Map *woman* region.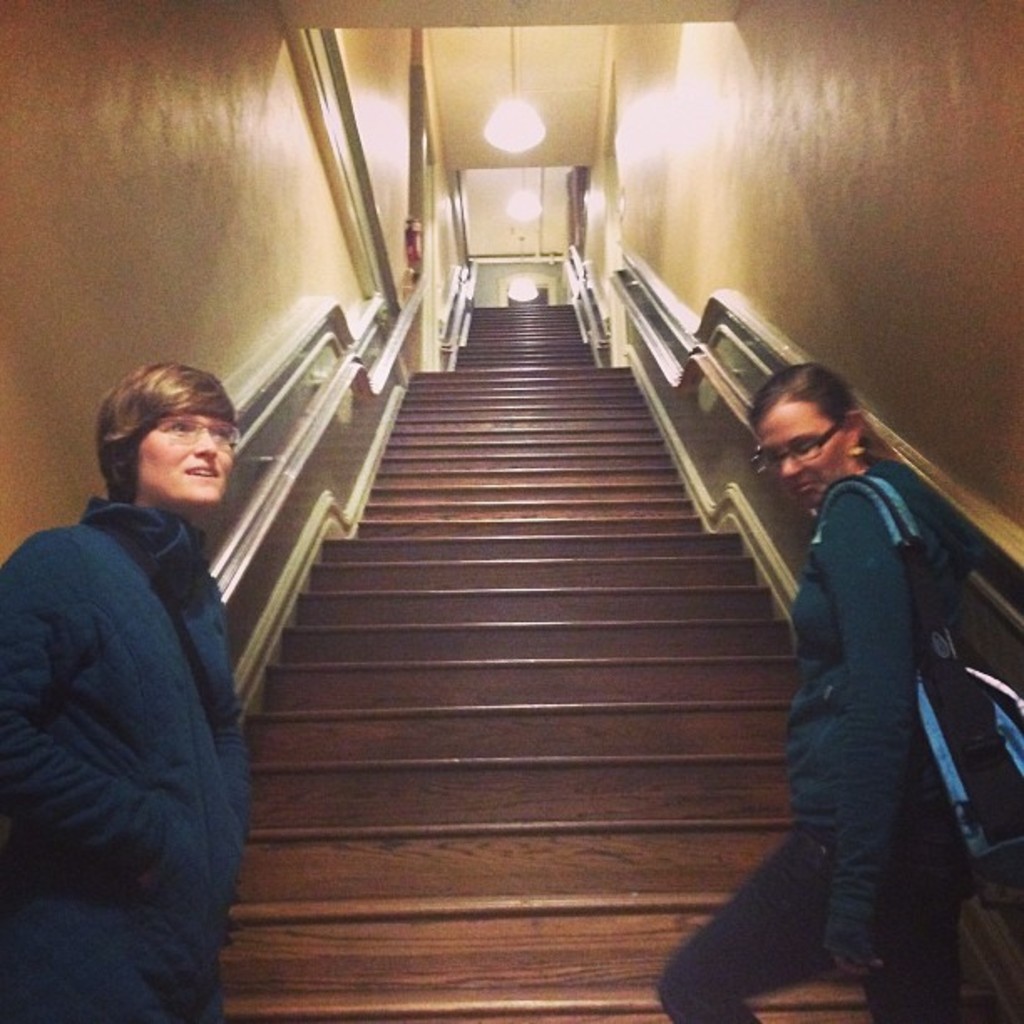
Mapped to (x1=721, y1=303, x2=1009, y2=1023).
